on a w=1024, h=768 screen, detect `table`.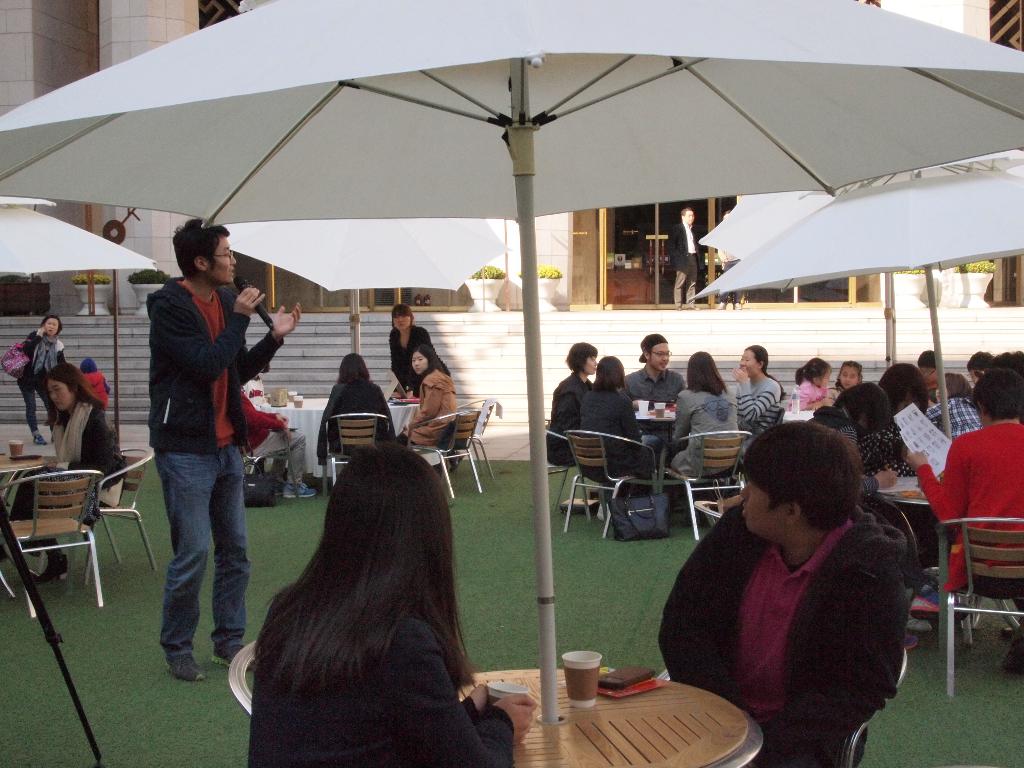
[left=434, top=664, right=804, bottom=767].
